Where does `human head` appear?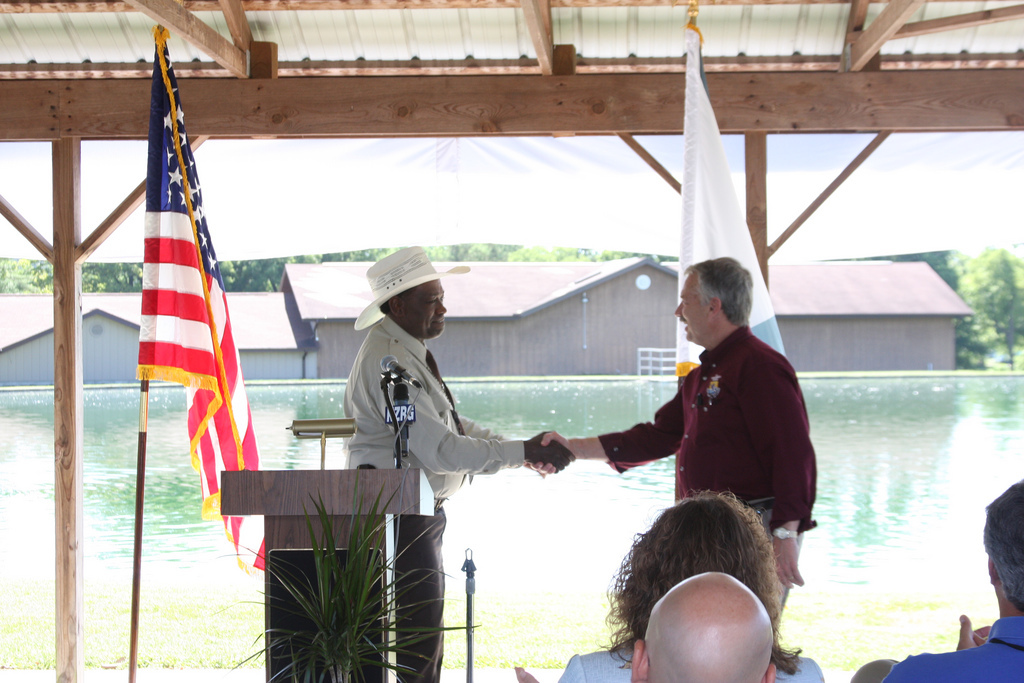
Appears at 850 658 897 682.
